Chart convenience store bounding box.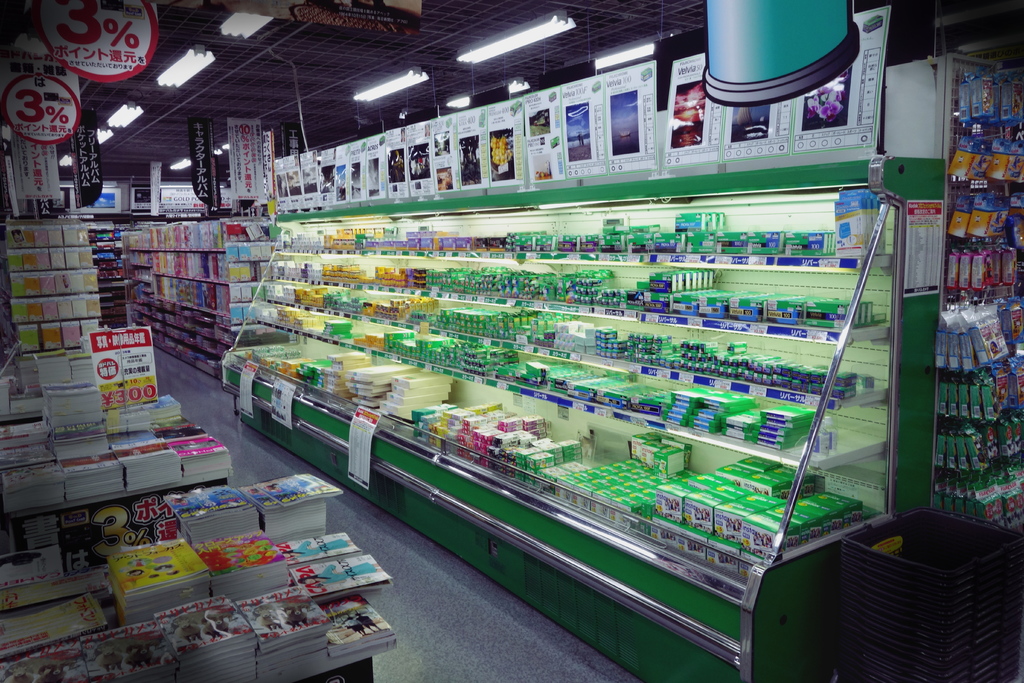
Charted: (0, 0, 1023, 682).
